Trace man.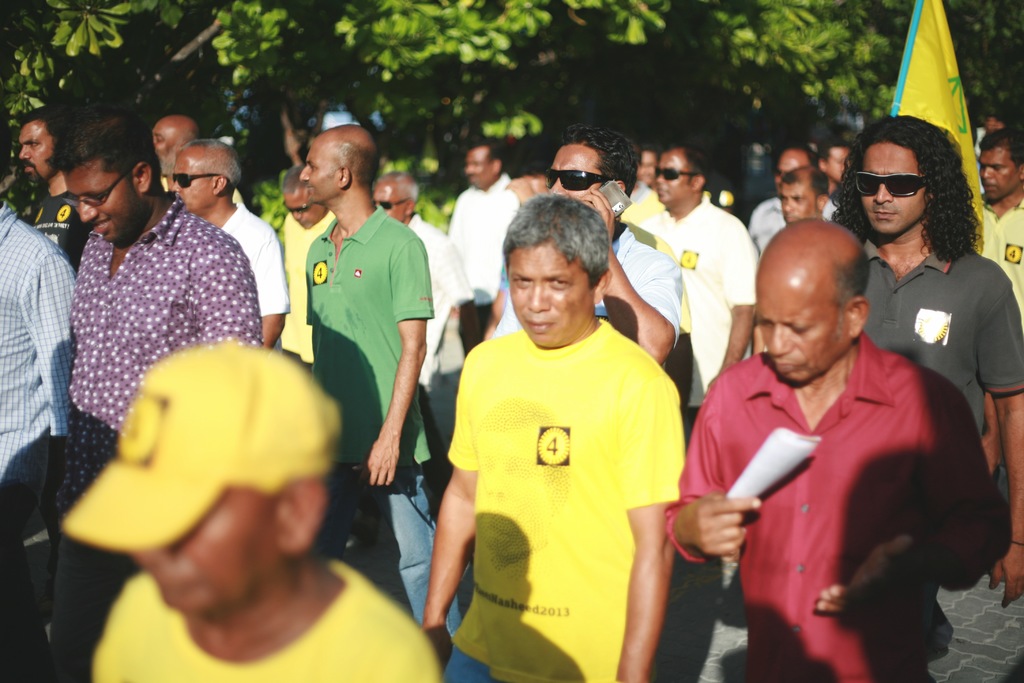
Traced to {"left": 373, "top": 171, "right": 457, "bottom": 476}.
